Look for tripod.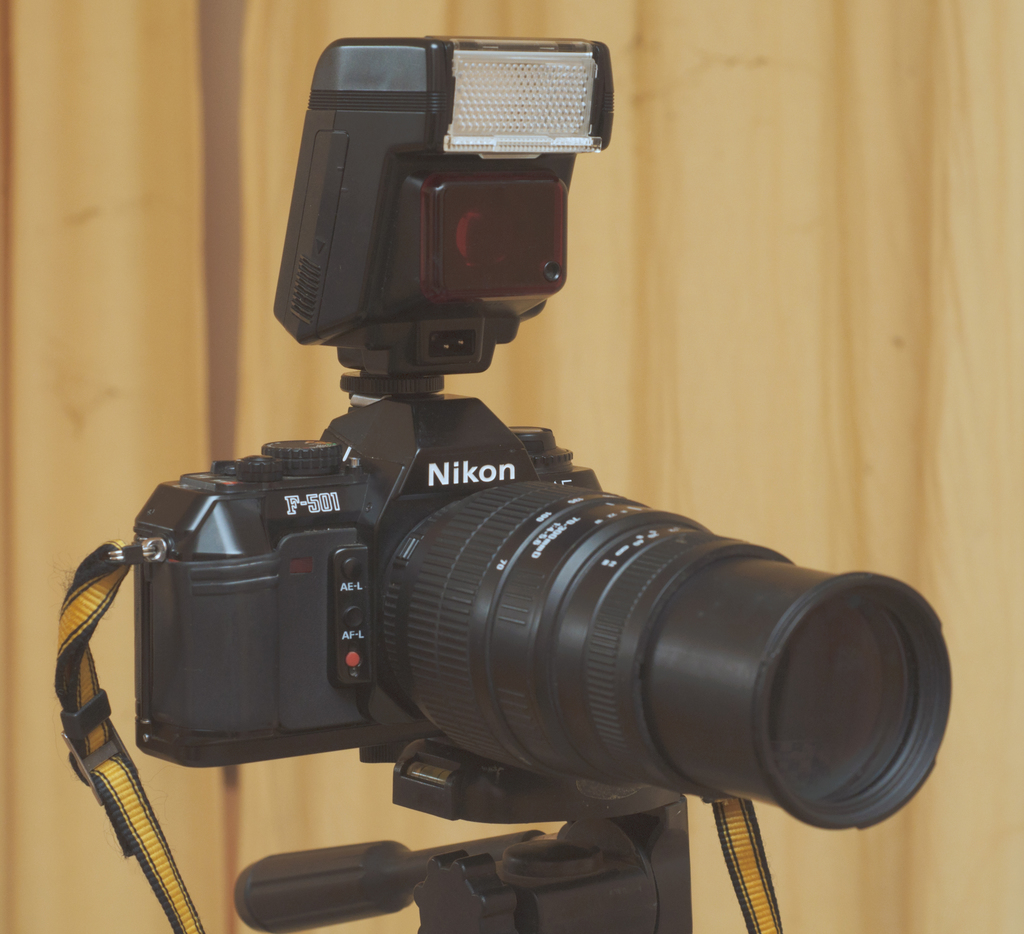
Found: Rect(232, 734, 696, 933).
